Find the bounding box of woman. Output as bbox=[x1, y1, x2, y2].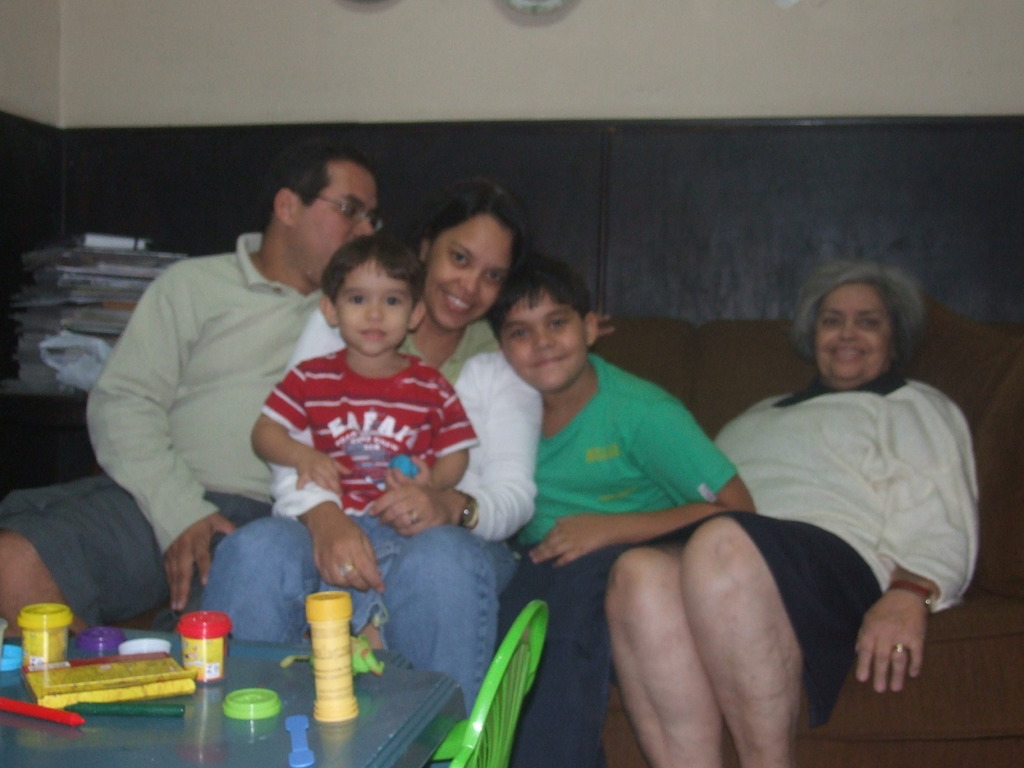
bbox=[639, 248, 970, 740].
